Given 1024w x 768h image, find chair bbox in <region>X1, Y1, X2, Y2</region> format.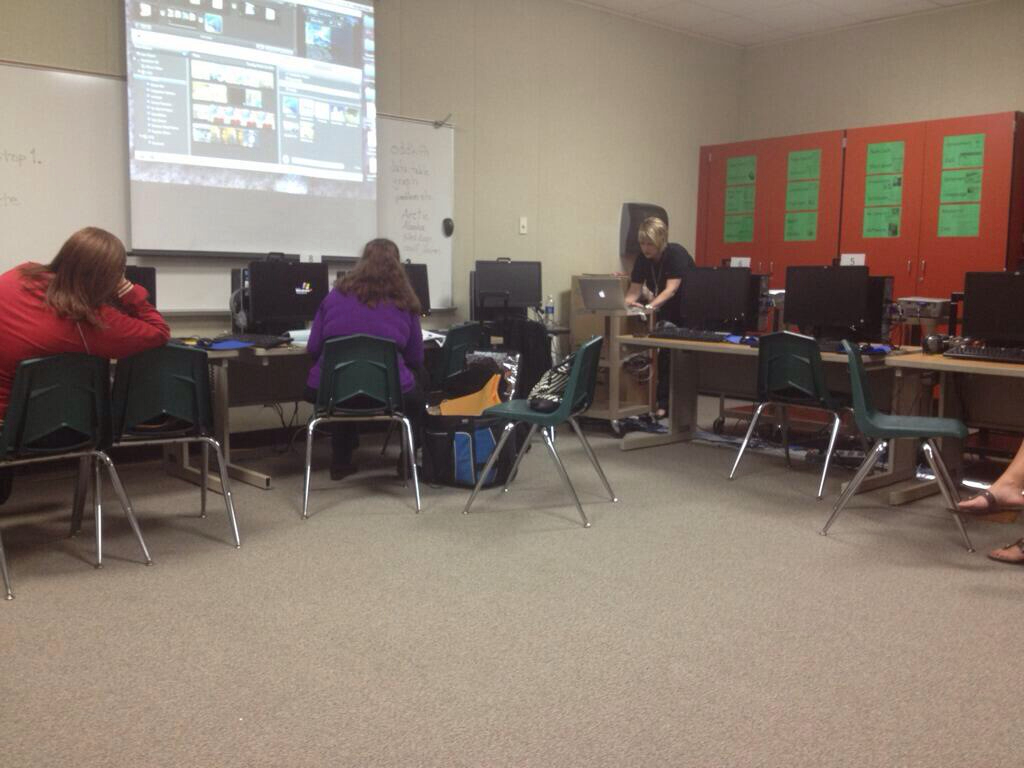
<region>835, 350, 988, 536</region>.
